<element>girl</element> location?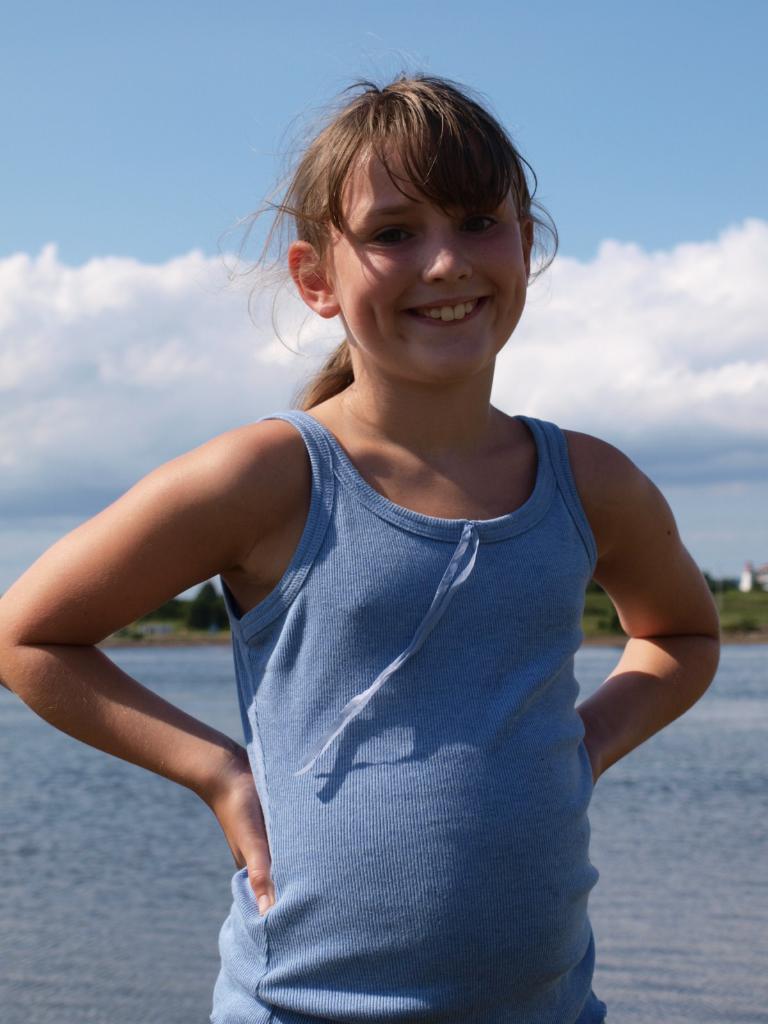
0 31 719 1023
